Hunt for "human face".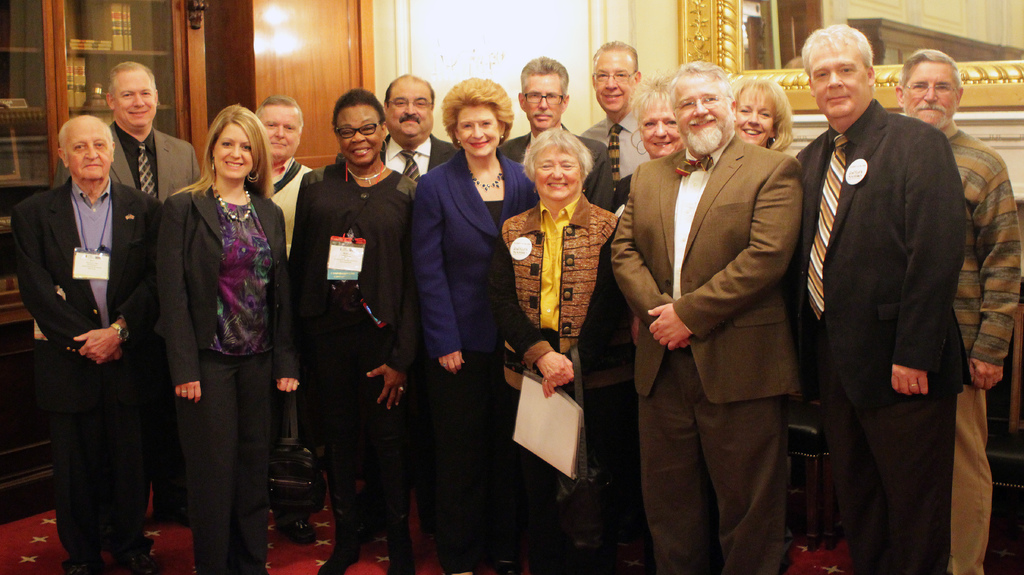
Hunted down at 534:148:580:203.
